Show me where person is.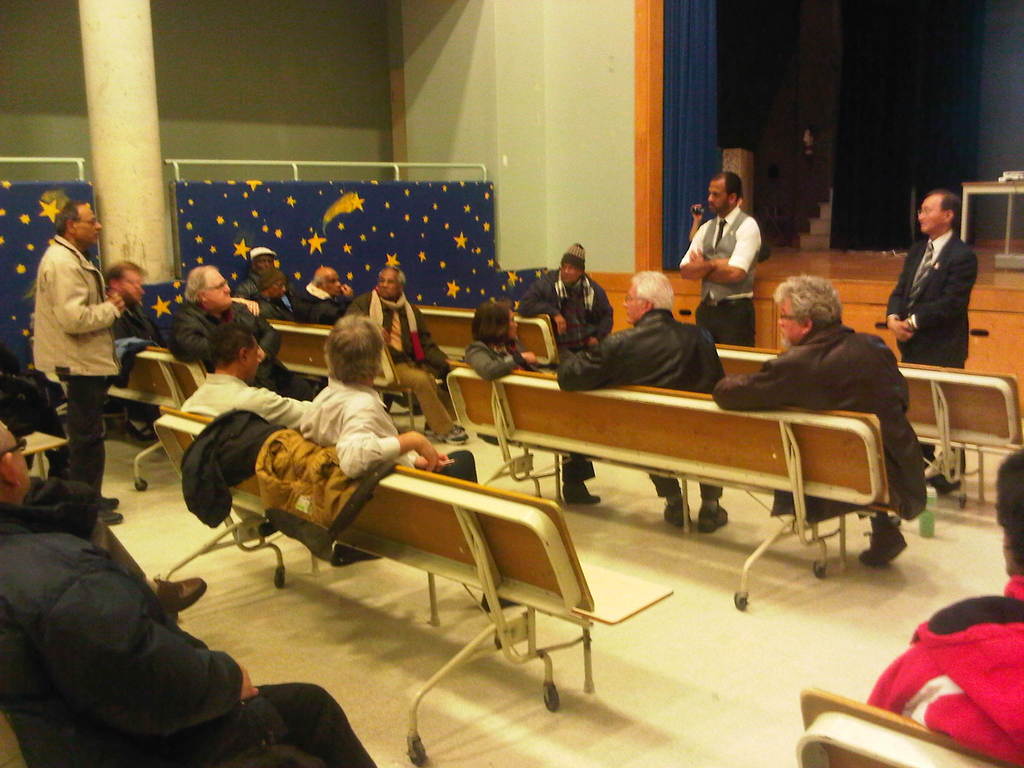
person is at rect(239, 276, 294, 321).
